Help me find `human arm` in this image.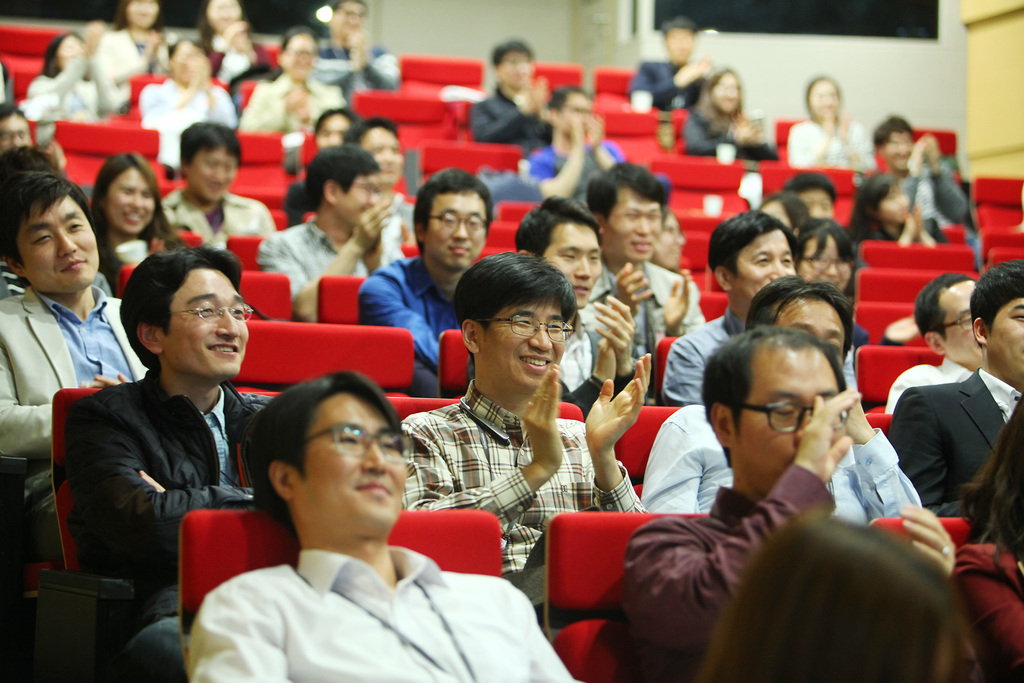
Found it: rect(131, 83, 203, 136).
